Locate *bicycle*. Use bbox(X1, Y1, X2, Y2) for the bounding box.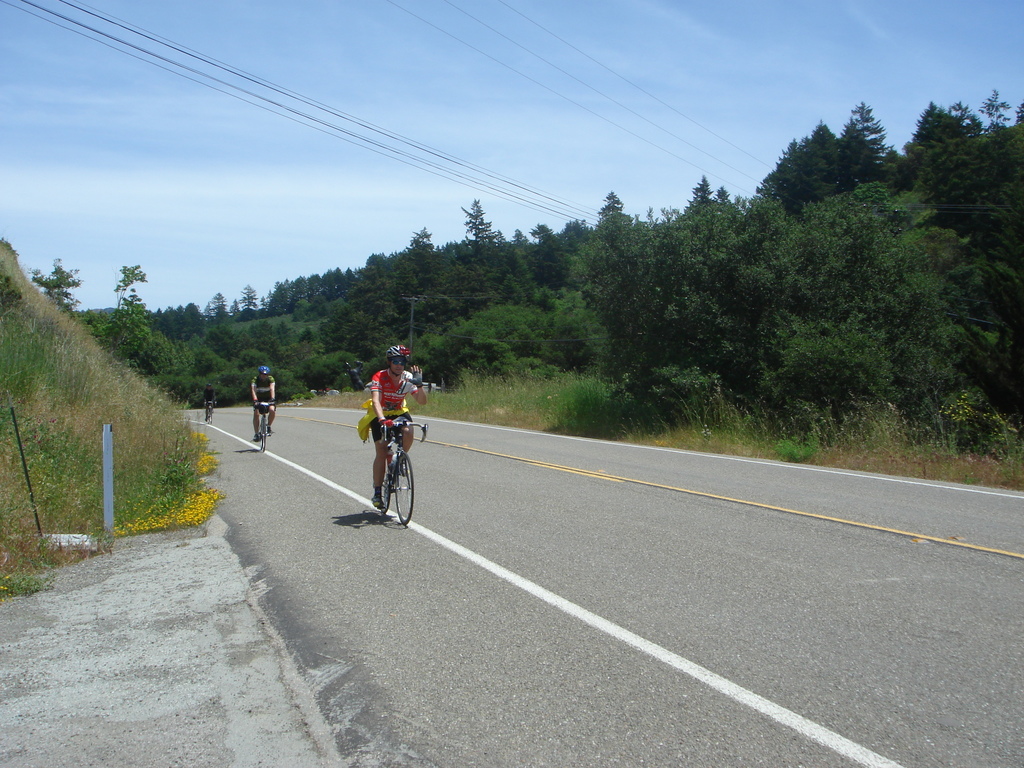
bbox(254, 400, 276, 454).
